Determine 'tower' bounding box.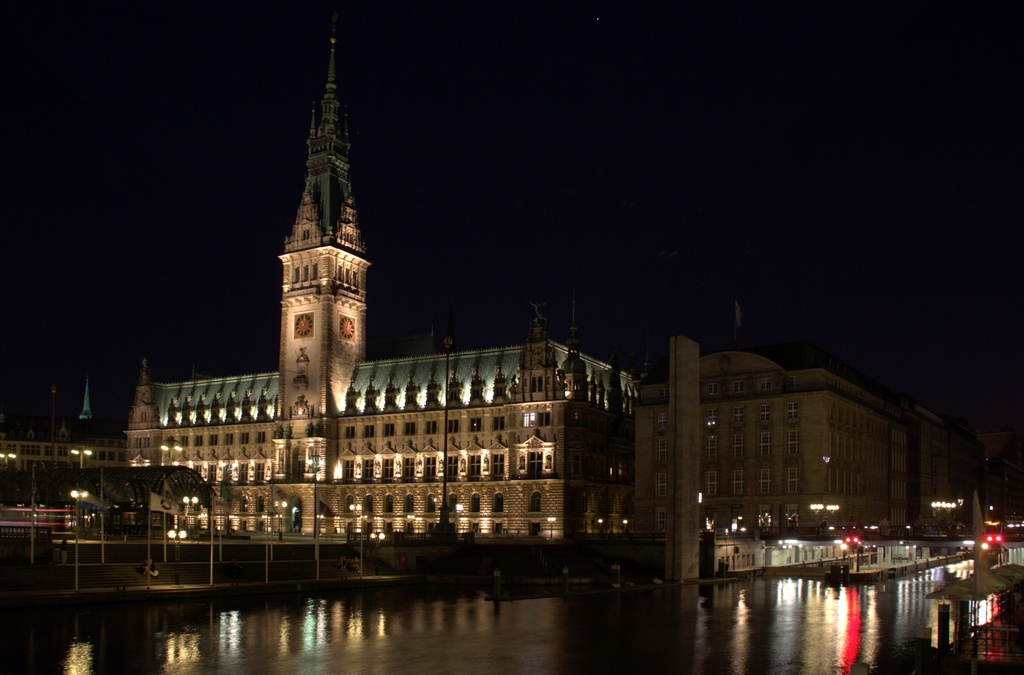
Determined: (left=631, top=338, right=1023, bottom=580).
